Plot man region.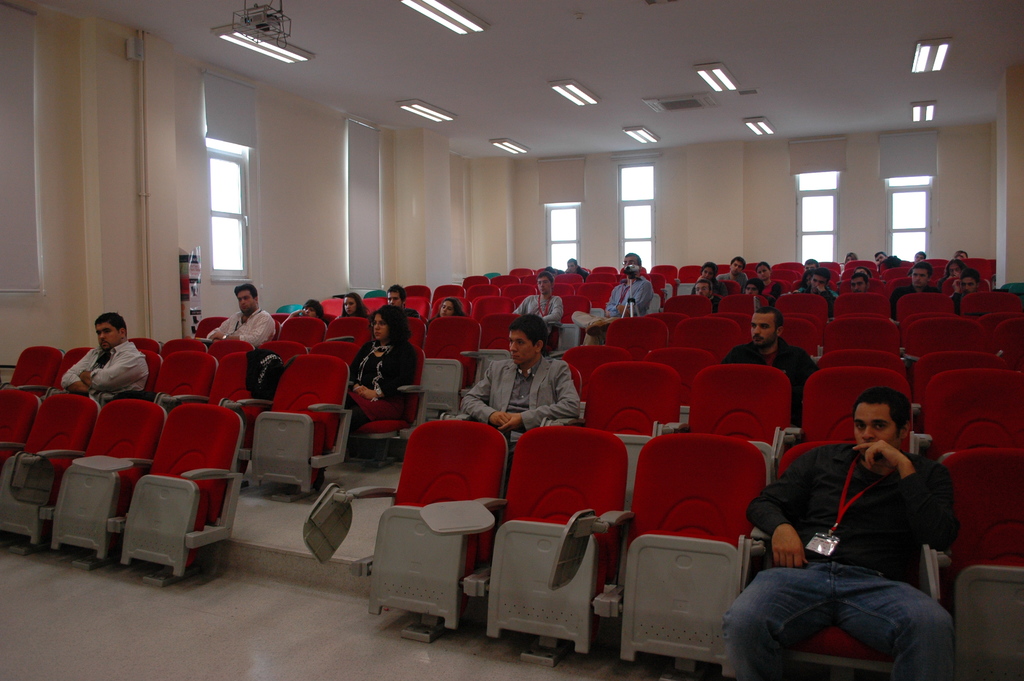
Plotted at (172,282,280,369).
